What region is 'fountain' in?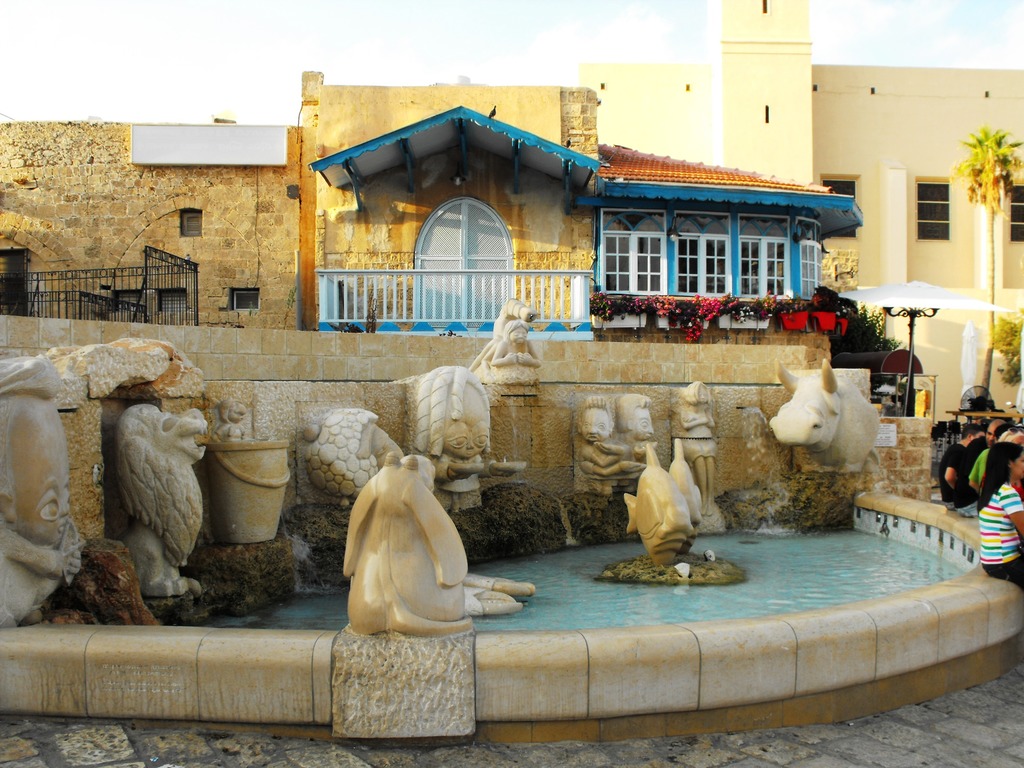
x1=253, y1=412, x2=999, y2=730.
